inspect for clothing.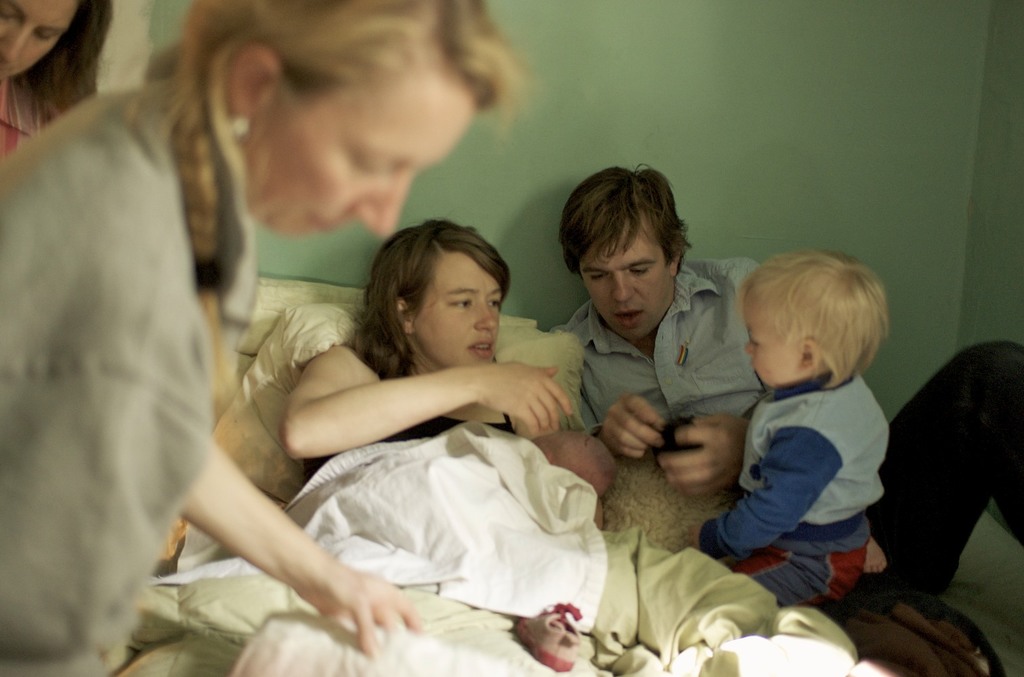
Inspection: (x1=0, y1=79, x2=64, y2=168).
